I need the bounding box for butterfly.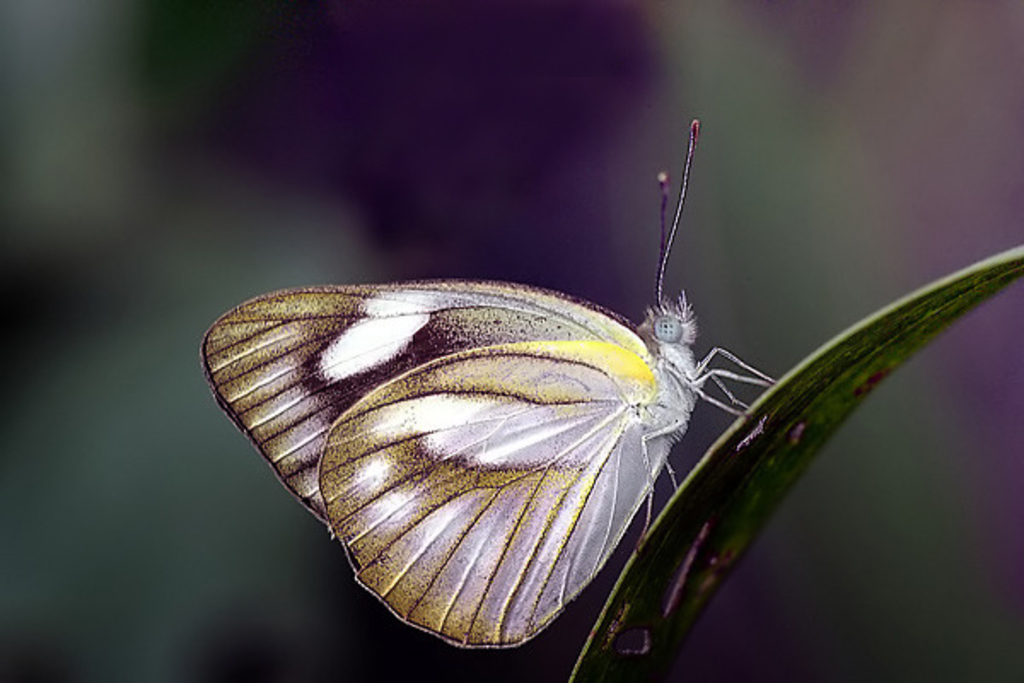
Here it is: 220, 123, 797, 652.
